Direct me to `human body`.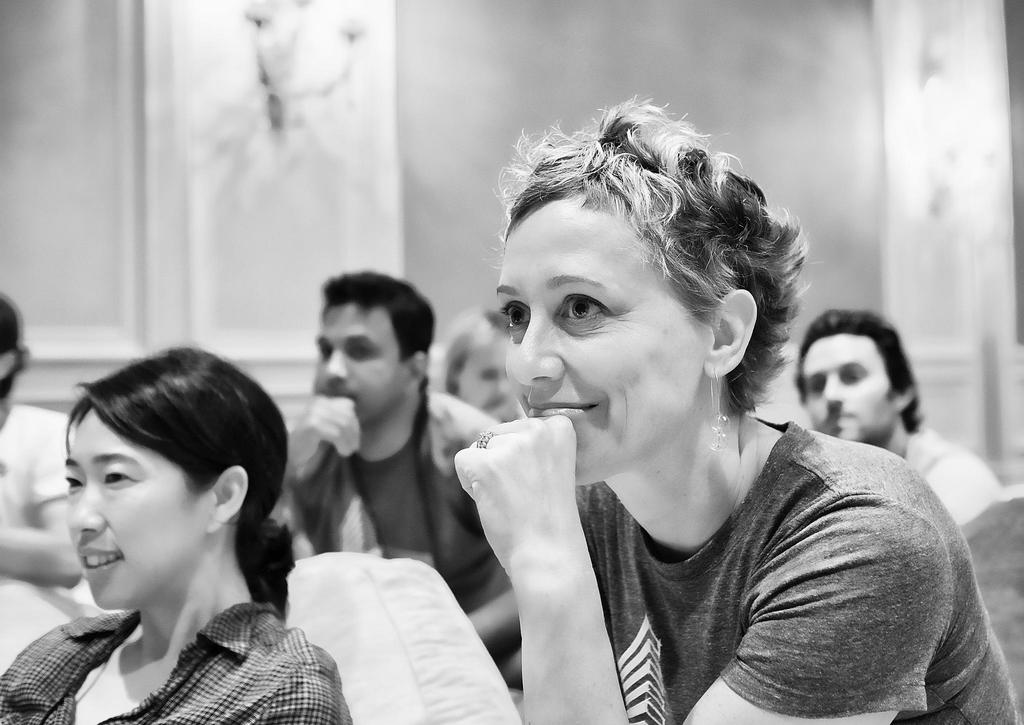
Direction: [792, 311, 1016, 532].
